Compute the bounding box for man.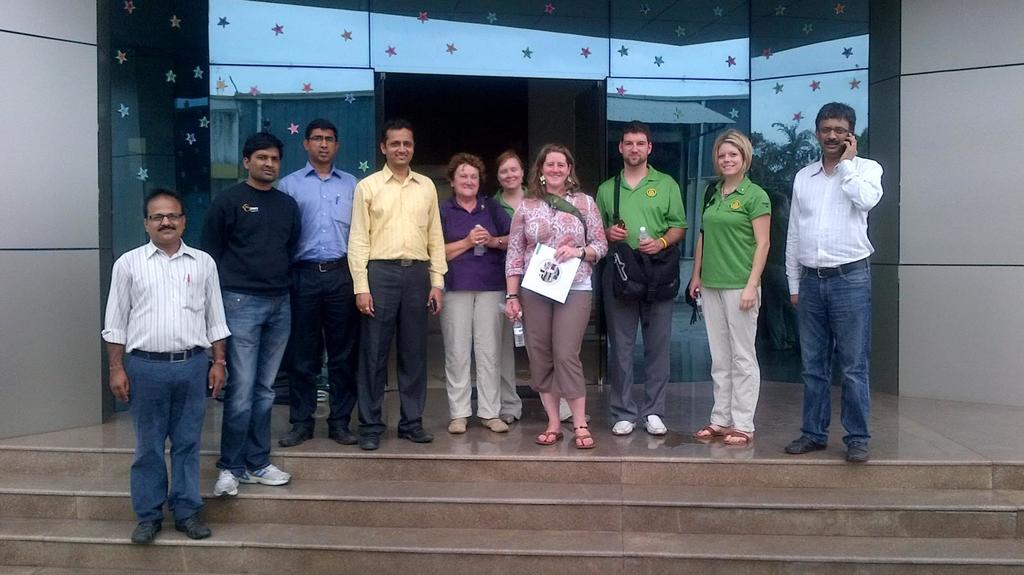
{"x1": 278, "y1": 118, "x2": 360, "y2": 451}.
